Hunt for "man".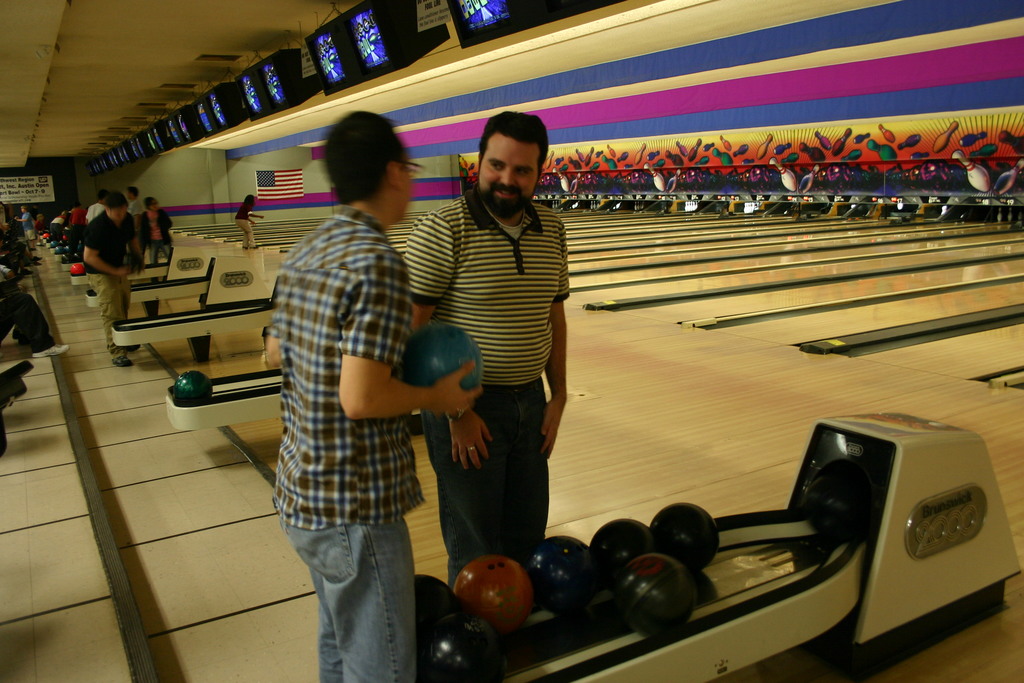
Hunted down at detection(49, 208, 69, 245).
